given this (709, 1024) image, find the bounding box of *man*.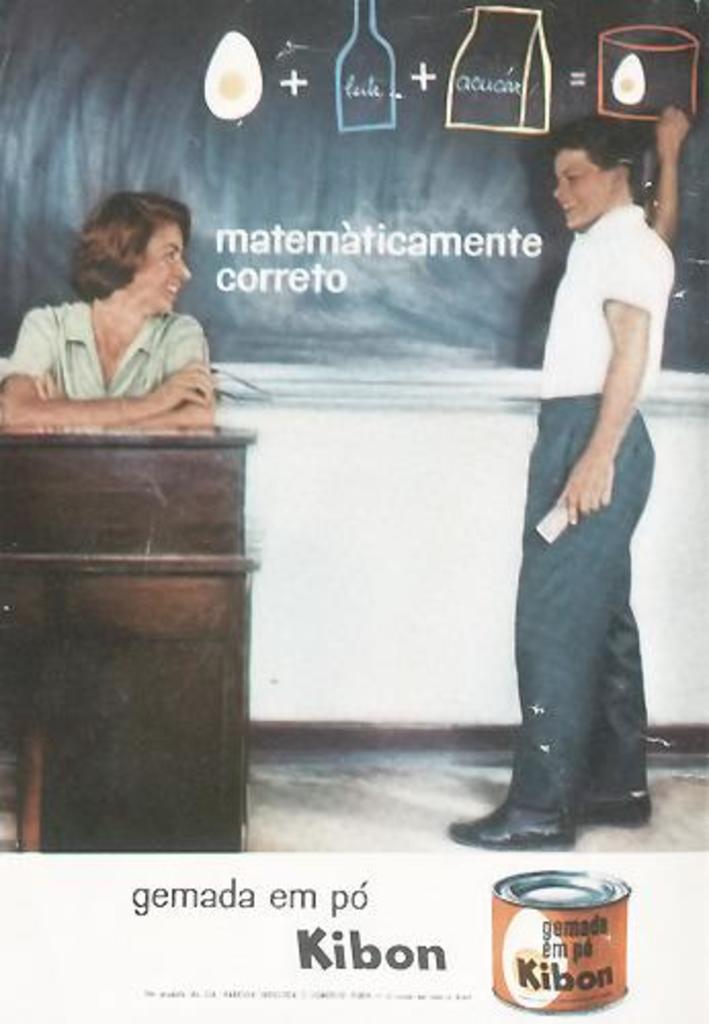
{"x1": 443, "y1": 106, "x2": 691, "y2": 858}.
